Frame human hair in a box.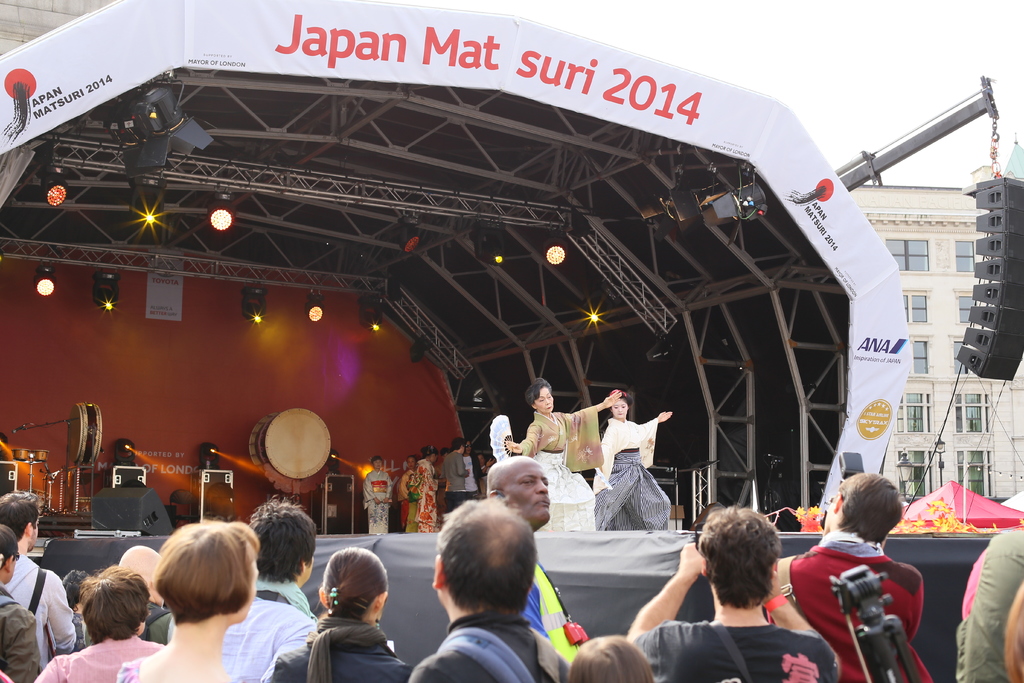
527 375 552 411.
